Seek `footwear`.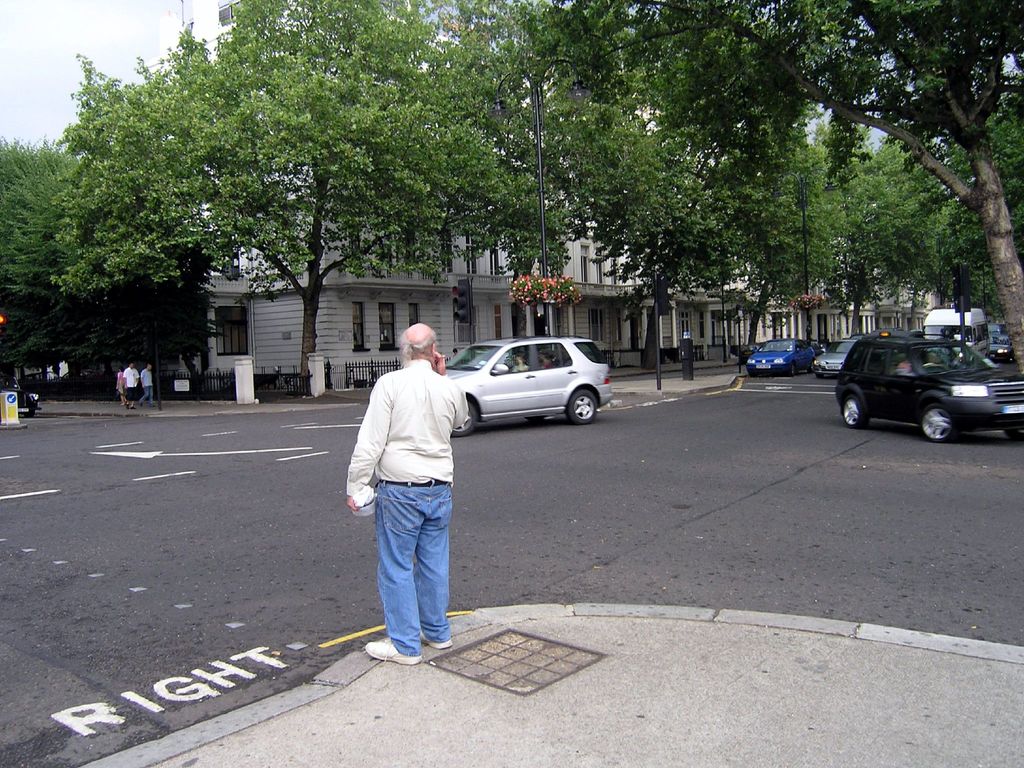
419, 631, 454, 652.
